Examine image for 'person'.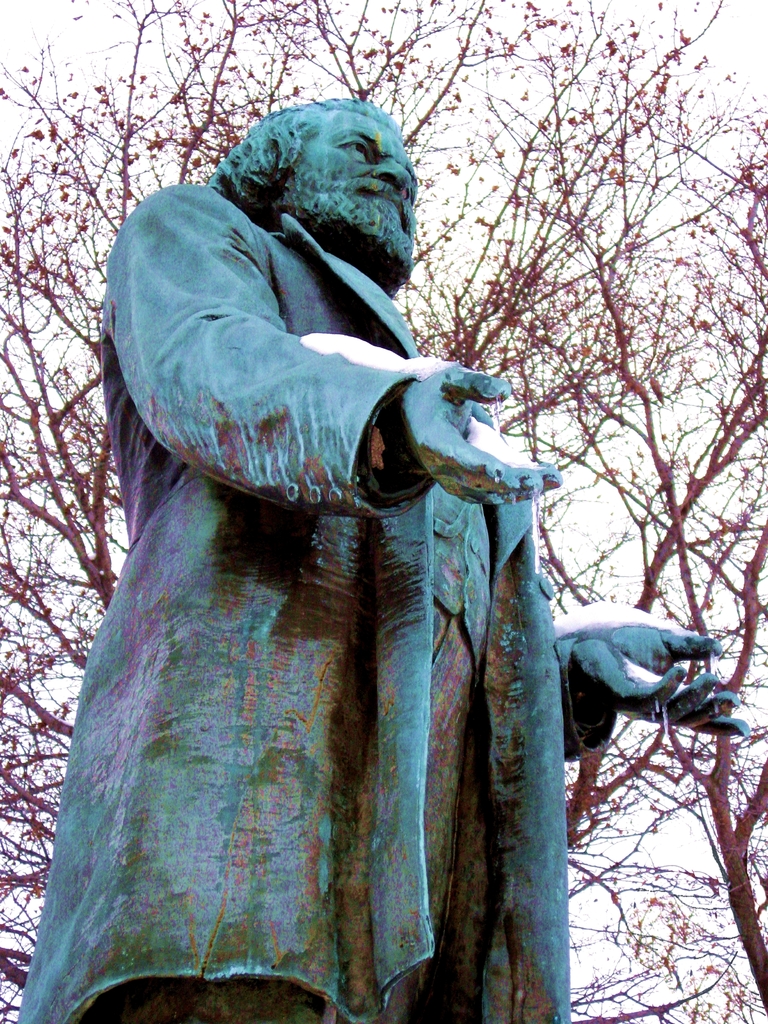
Examination result: <bbox>74, 118, 650, 998</bbox>.
